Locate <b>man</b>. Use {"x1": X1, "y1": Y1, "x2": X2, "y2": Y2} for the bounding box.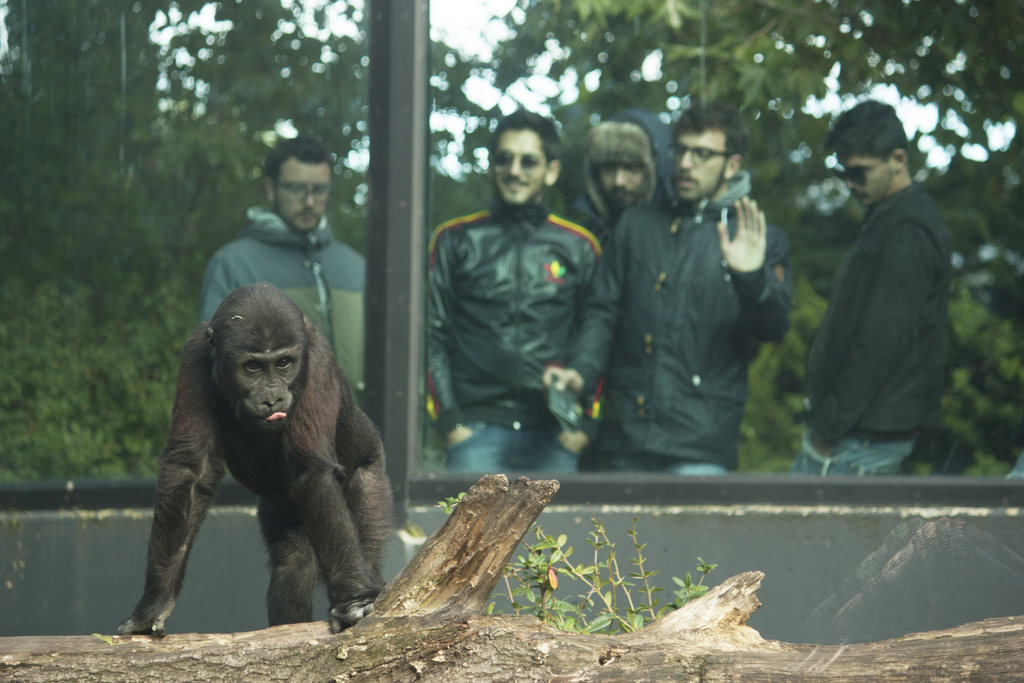
{"x1": 583, "y1": 108, "x2": 675, "y2": 236}.
